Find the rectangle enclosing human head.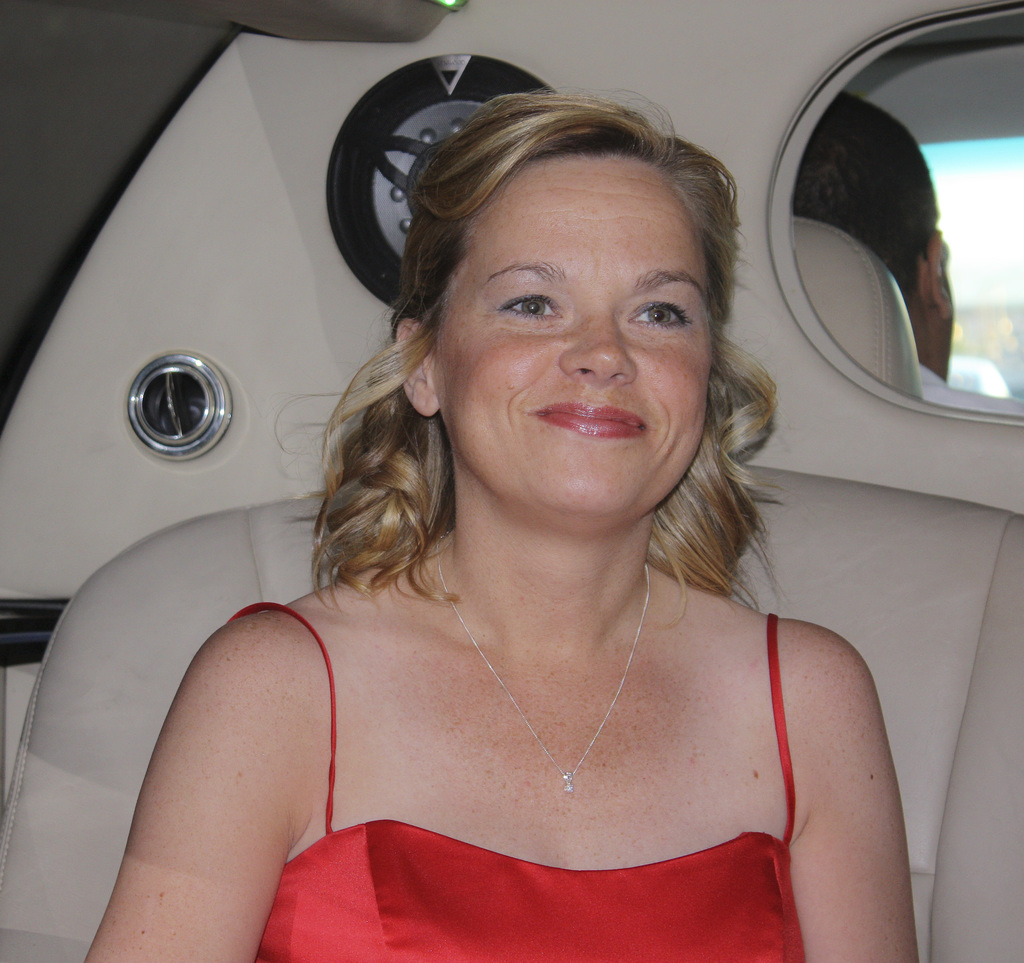
rect(352, 89, 781, 592).
